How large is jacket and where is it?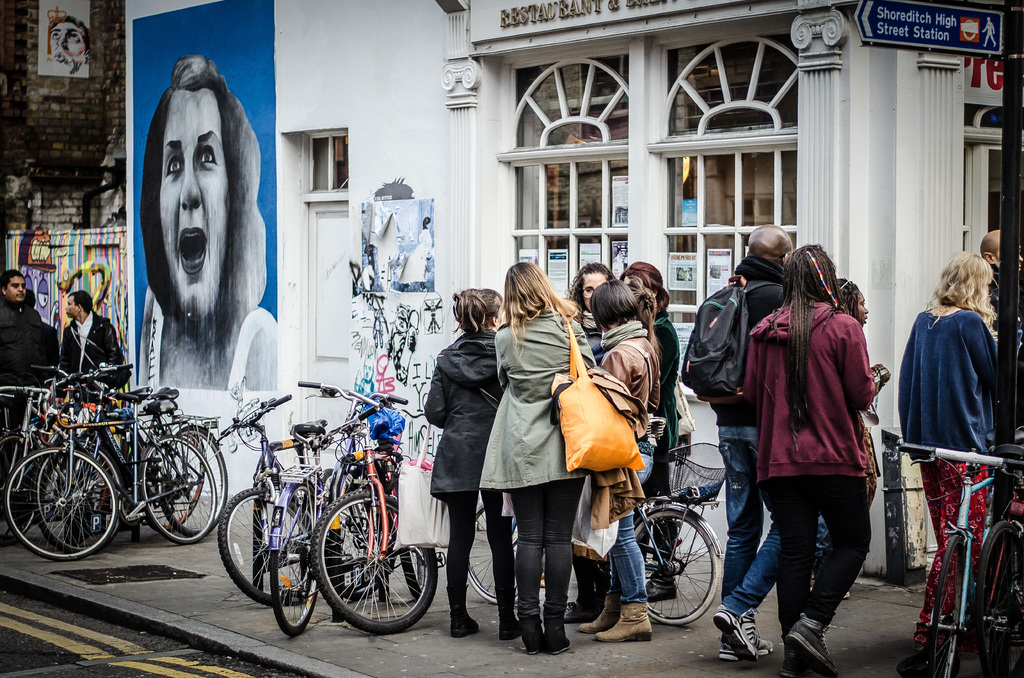
Bounding box: bbox=(741, 257, 893, 508).
